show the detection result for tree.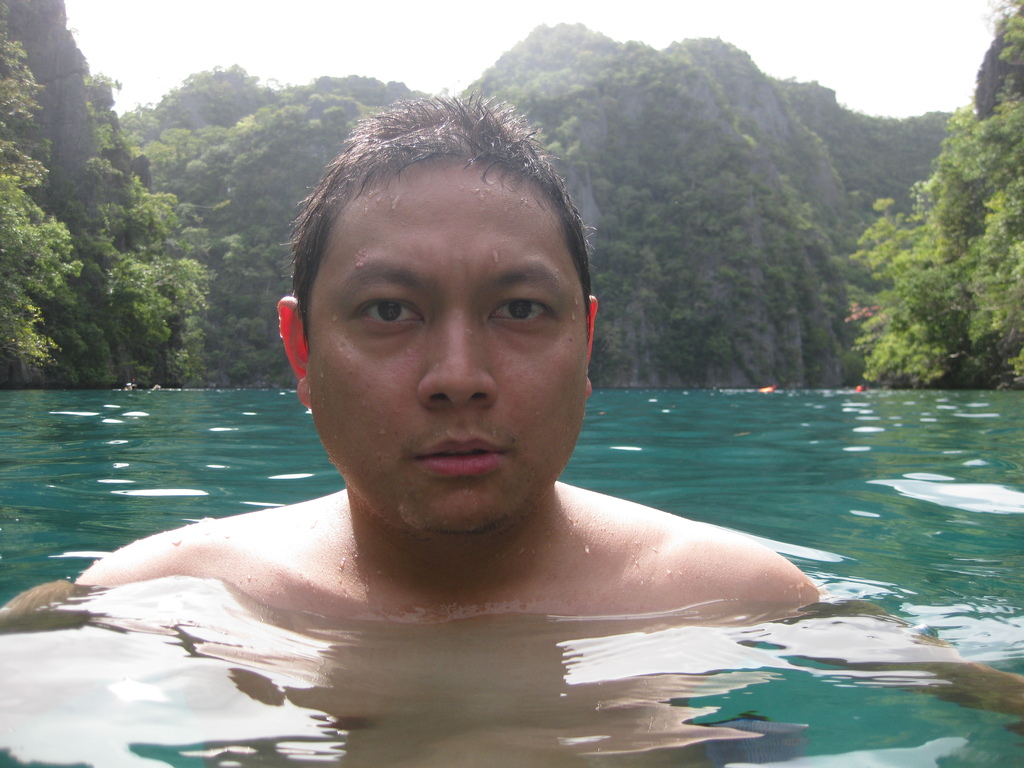
(left=842, top=0, right=1023, bottom=388).
